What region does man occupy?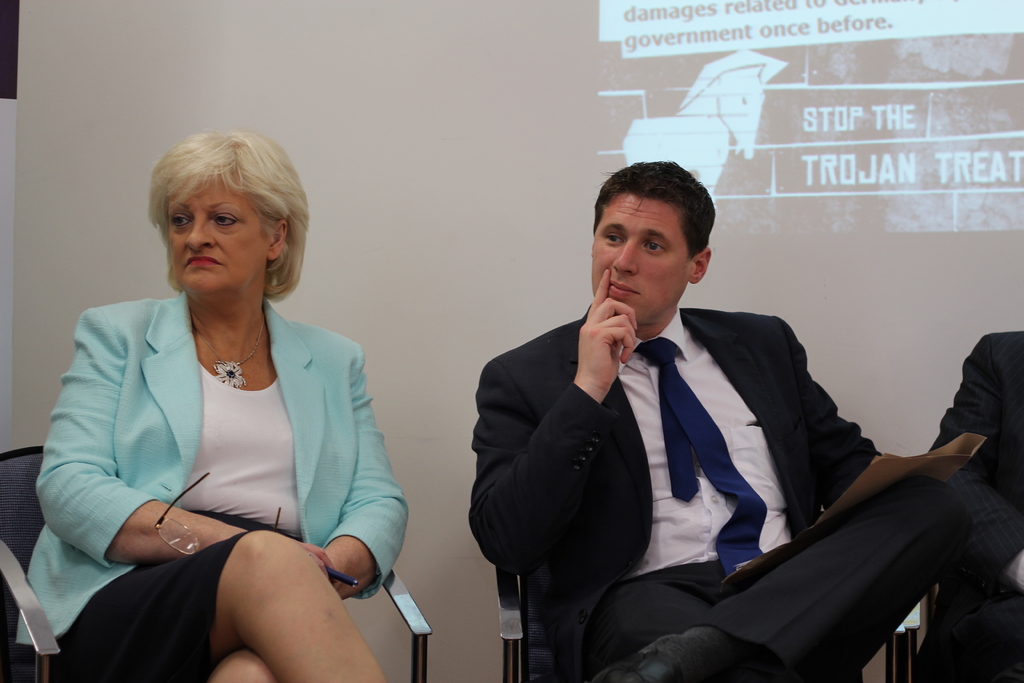
(x1=468, y1=163, x2=947, y2=669).
